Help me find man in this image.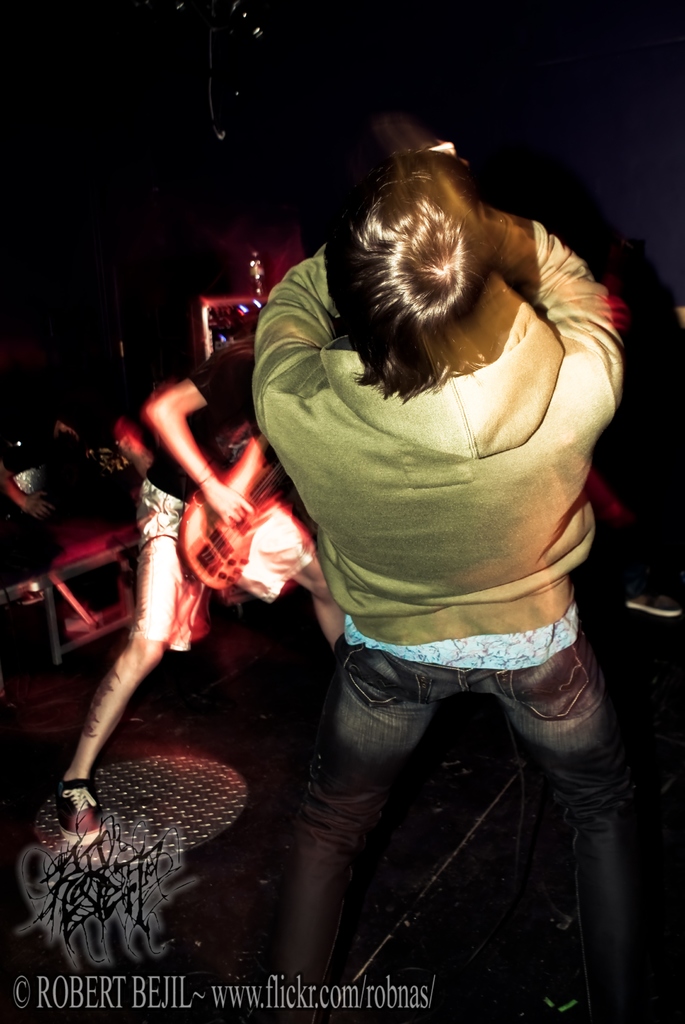
Found it: (left=161, top=150, right=641, bottom=953).
